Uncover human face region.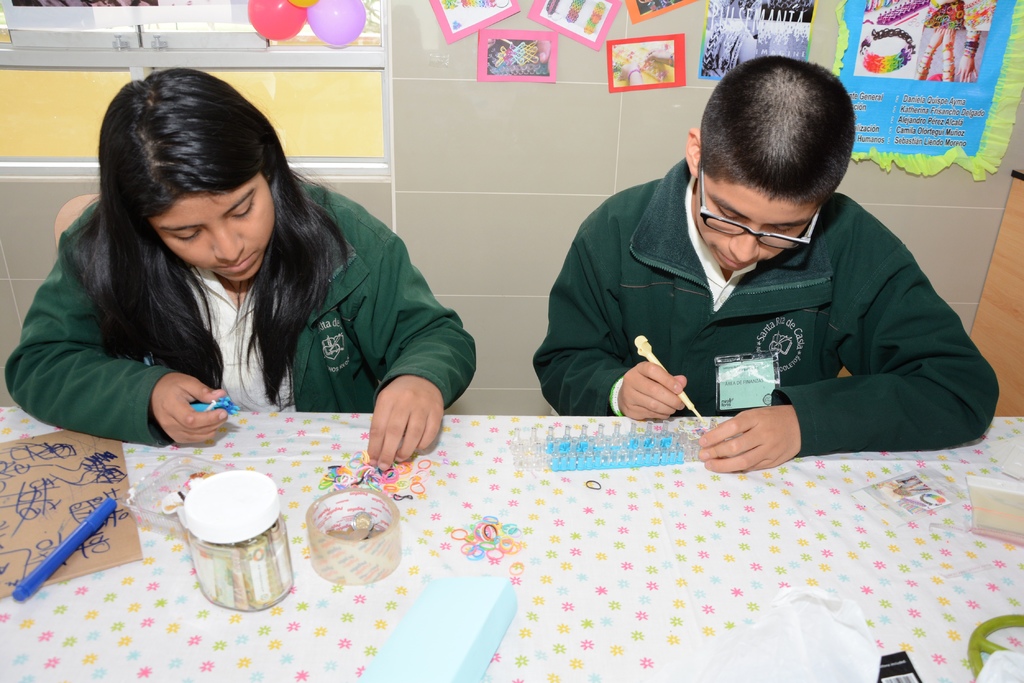
Uncovered: Rect(144, 170, 276, 281).
